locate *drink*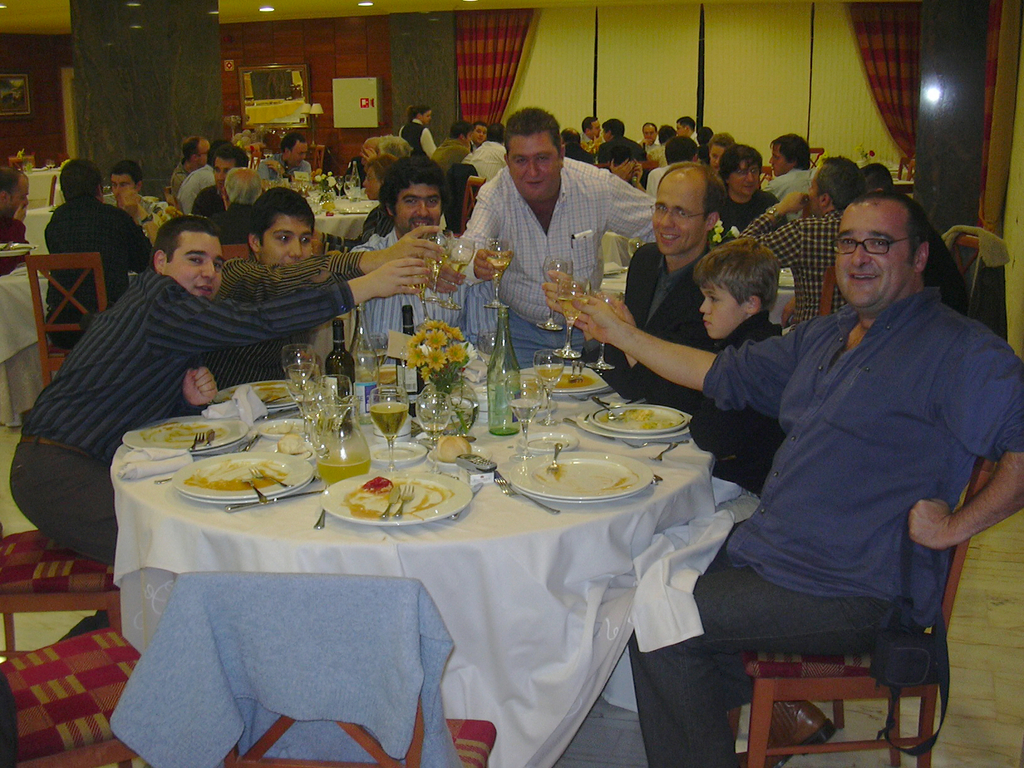
x1=279 y1=344 x2=308 y2=390
